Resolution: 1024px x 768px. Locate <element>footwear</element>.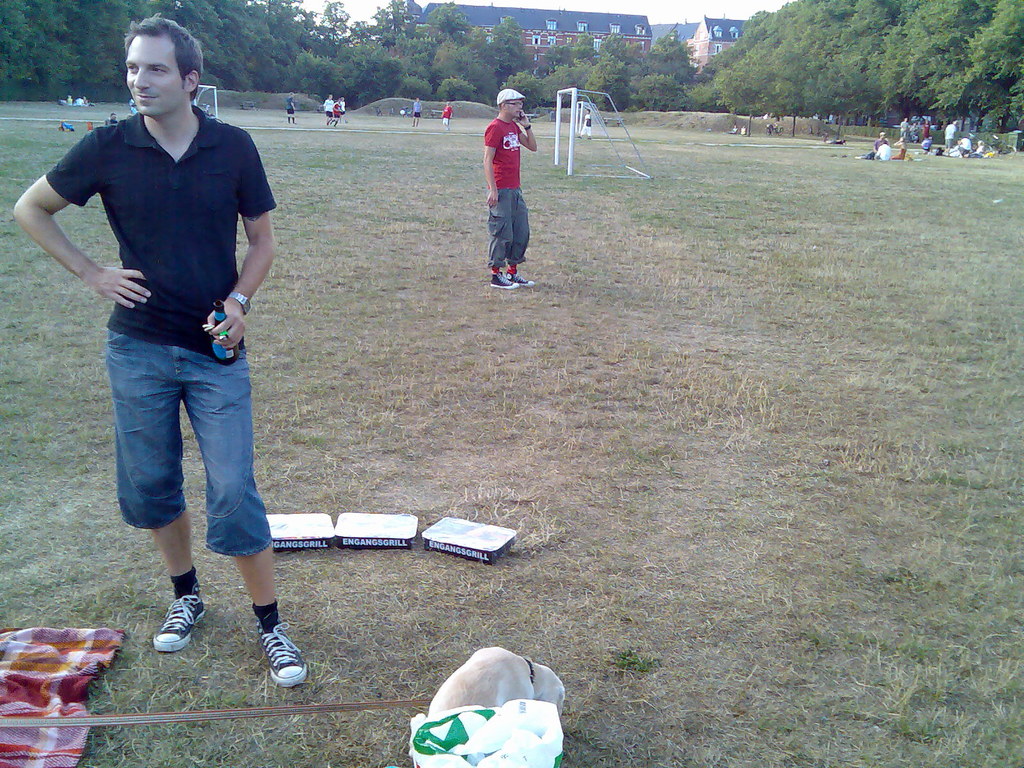
262 624 308 677.
